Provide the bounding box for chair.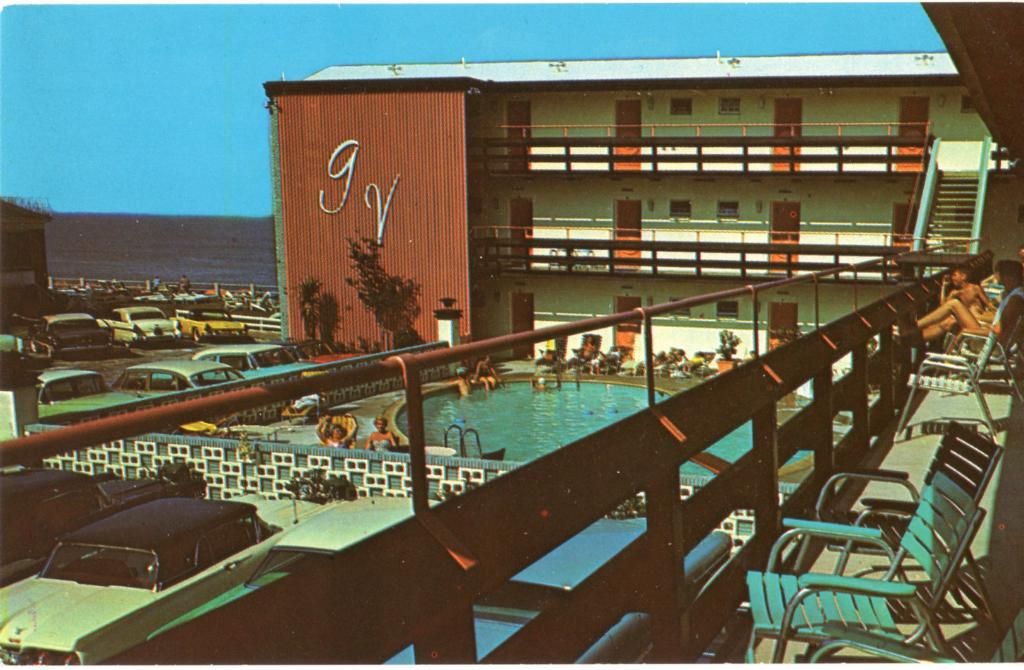
x1=941, y1=297, x2=1023, y2=407.
